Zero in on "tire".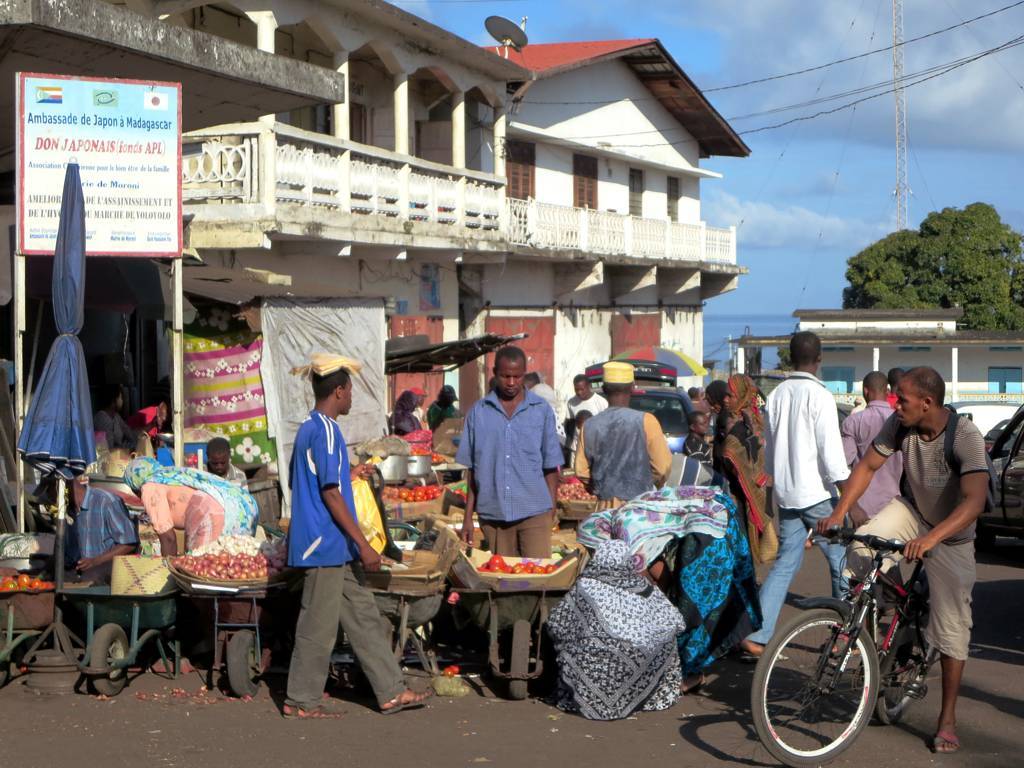
Zeroed in: rect(224, 629, 272, 696).
